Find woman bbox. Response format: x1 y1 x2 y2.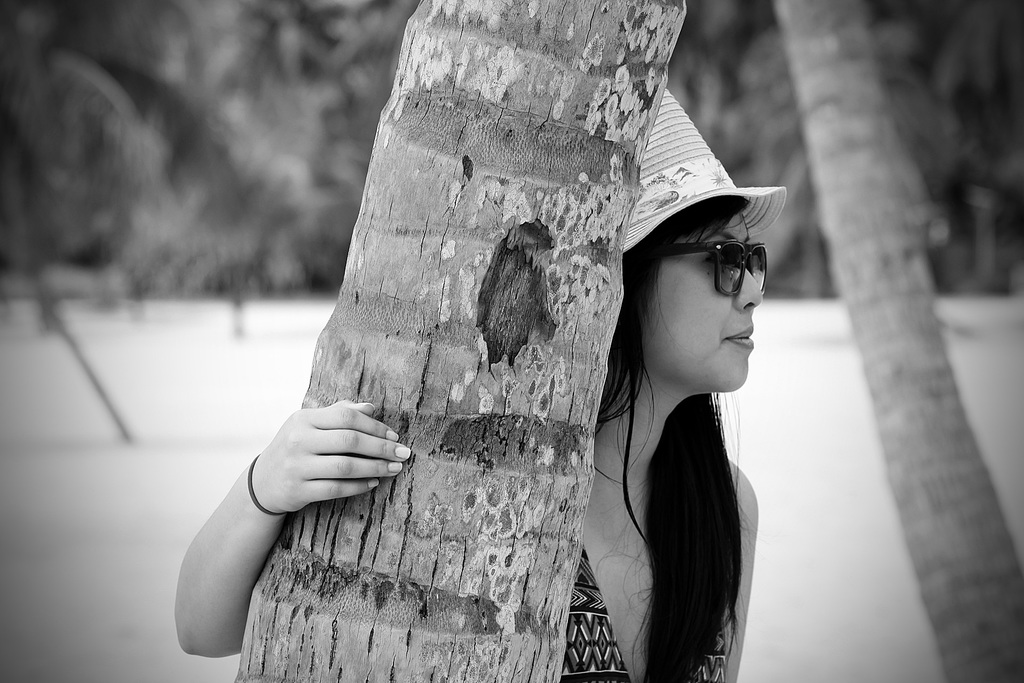
180 65 853 682.
